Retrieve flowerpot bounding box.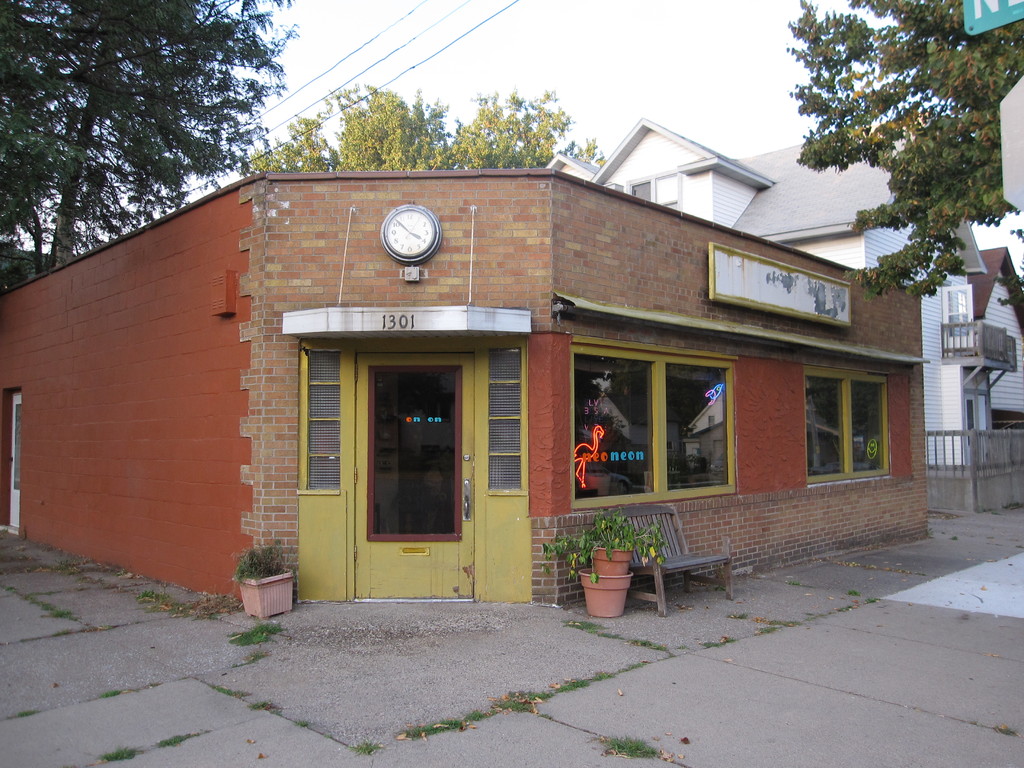
Bounding box: rect(591, 546, 630, 570).
